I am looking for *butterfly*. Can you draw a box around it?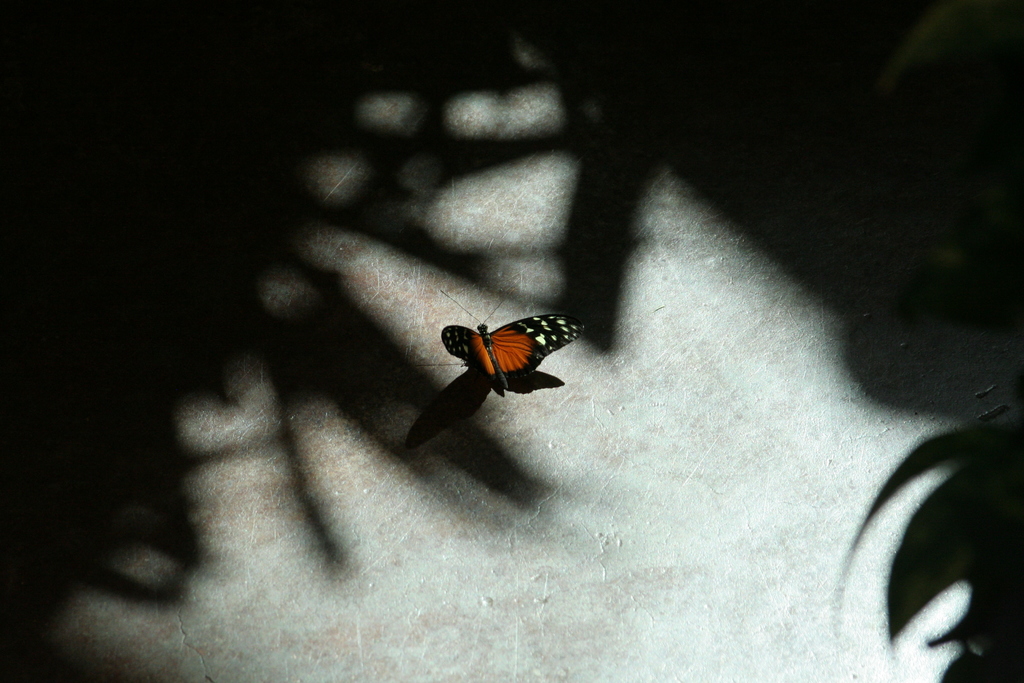
Sure, the bounding box is [left=441, top=289, right=582, bottom=390].
